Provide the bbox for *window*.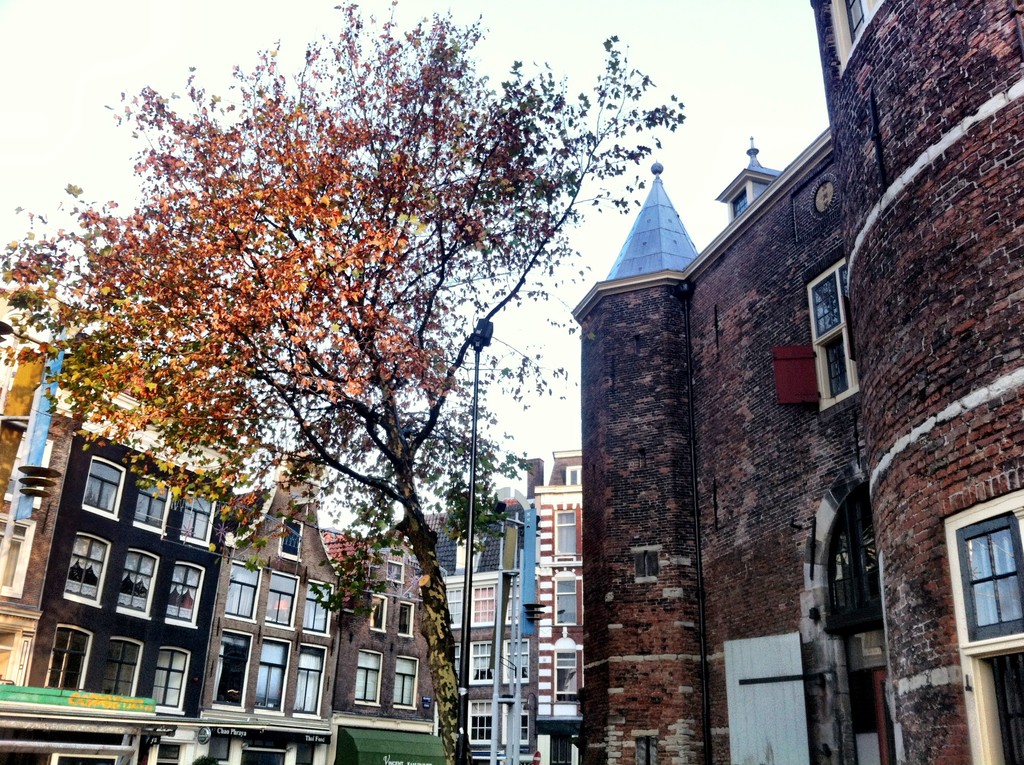
bbox=[385, 558, 404, 581].
